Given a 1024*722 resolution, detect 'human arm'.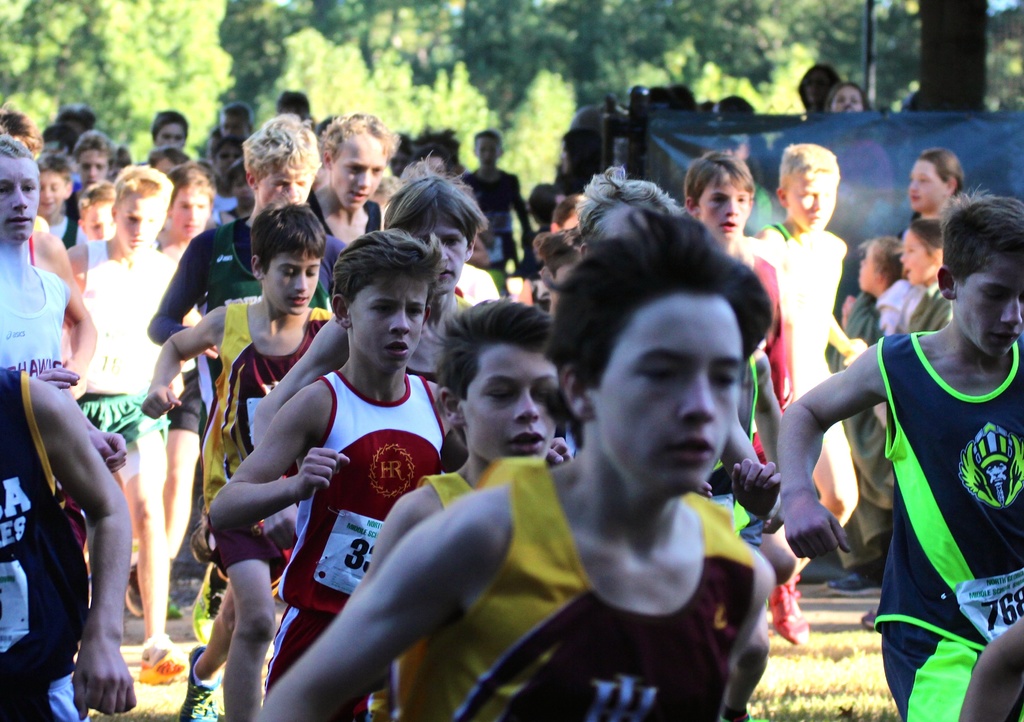
BBox(781, 335, 888, 559).
